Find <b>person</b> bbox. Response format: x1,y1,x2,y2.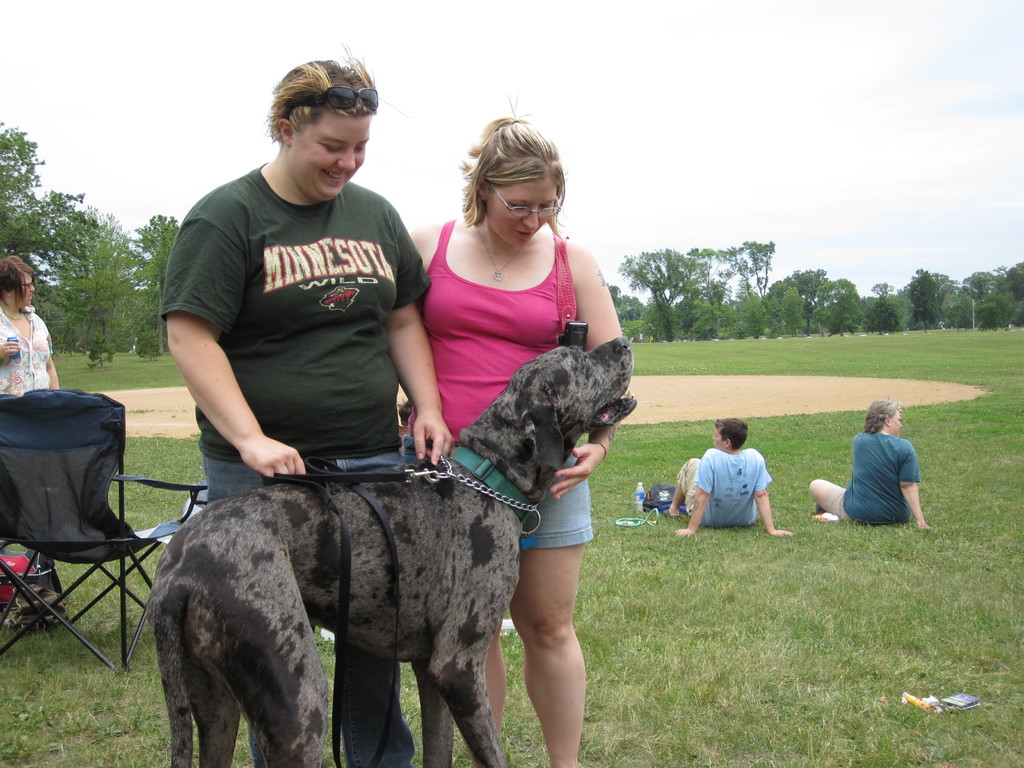
158,42,453,767.
